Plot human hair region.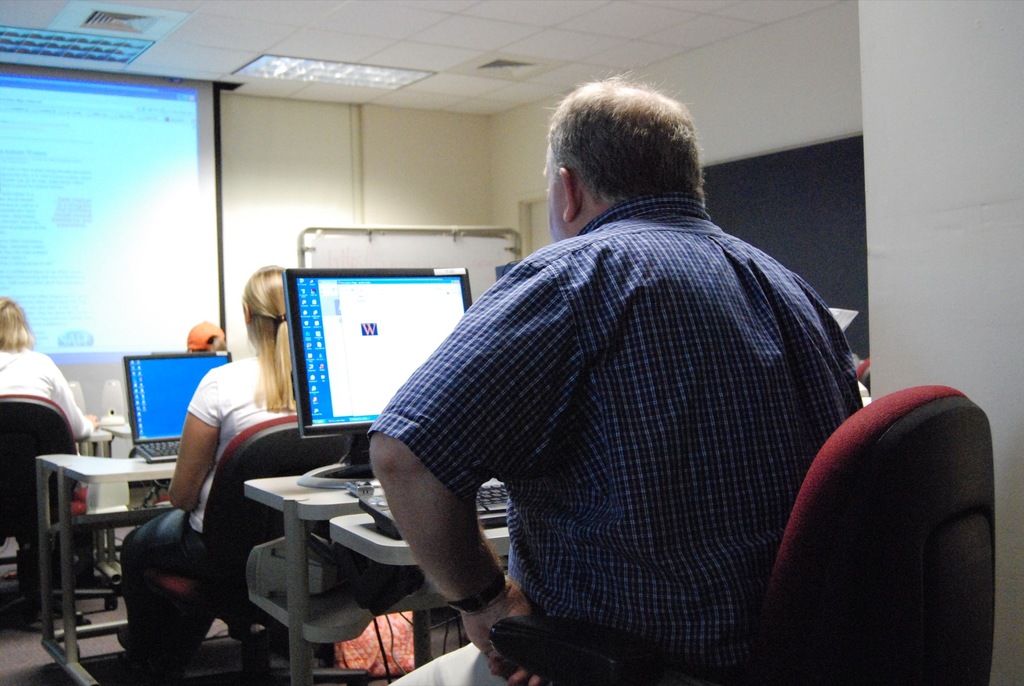
Plotted at rect(0, 295, 39, 350).
